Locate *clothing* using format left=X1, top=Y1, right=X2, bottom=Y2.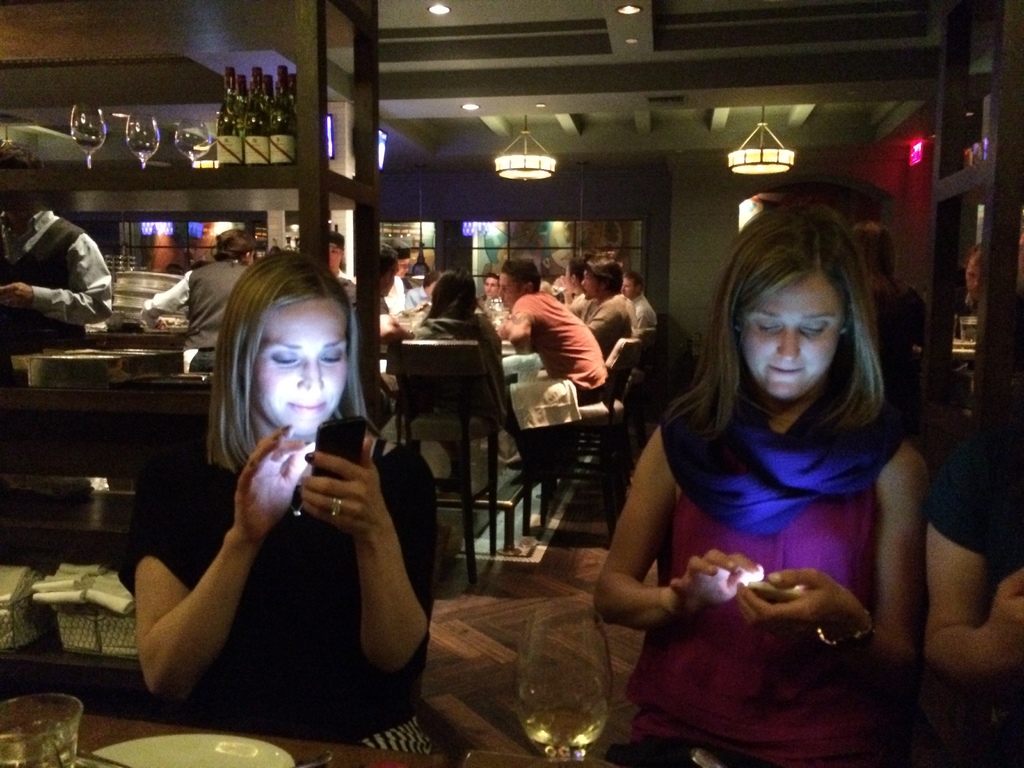
left=602, top=287, right=634, bottom=354.
